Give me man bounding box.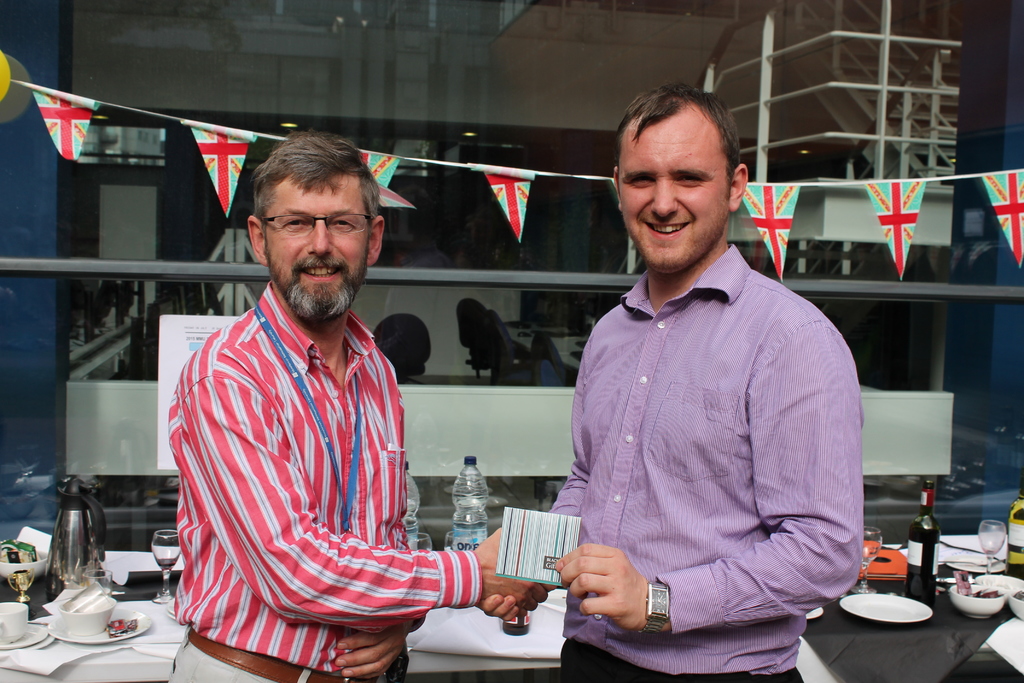
rect(471, 77, 868, 682).
